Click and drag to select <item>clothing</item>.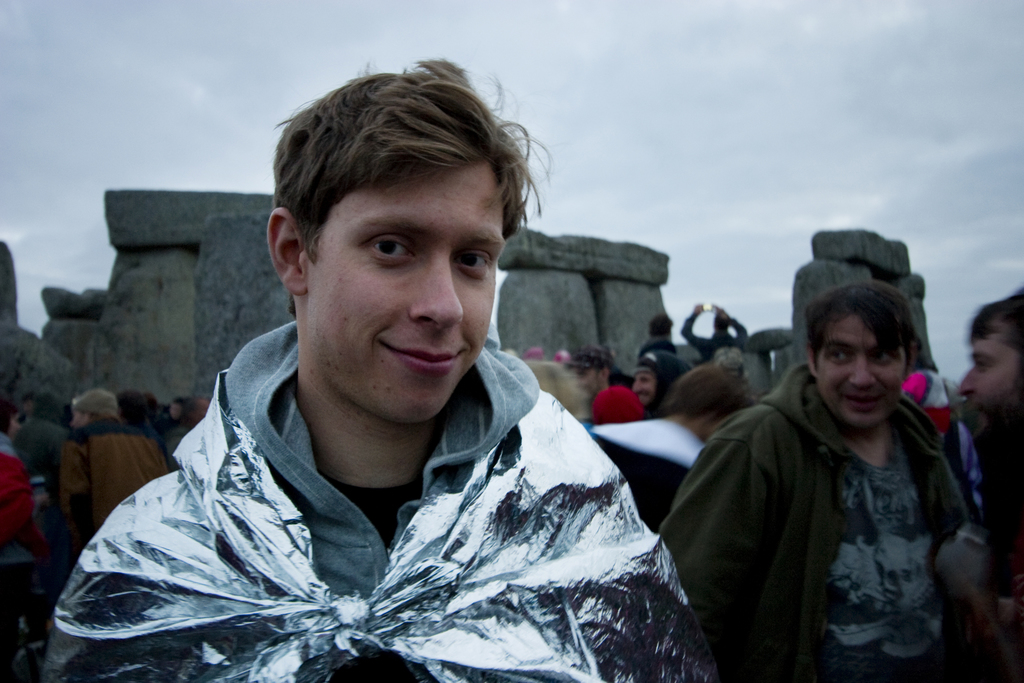
Selection: rect(641, 349, 689, 420).
